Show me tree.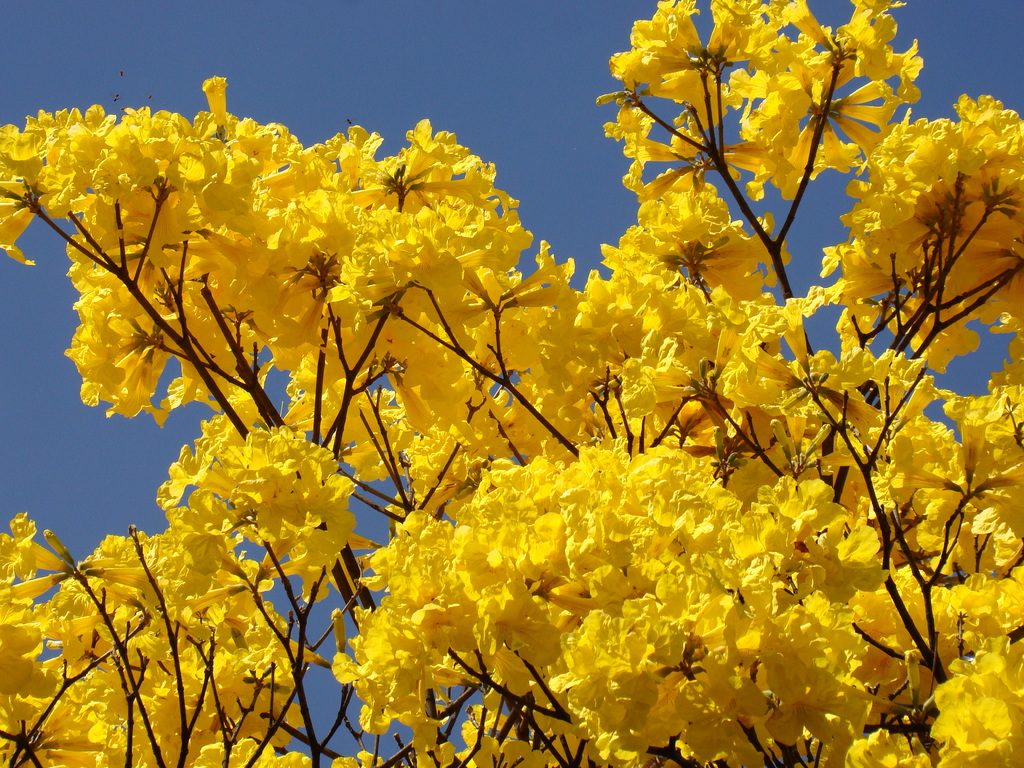
tree is here: detection(0, 0, 1023, 767).
